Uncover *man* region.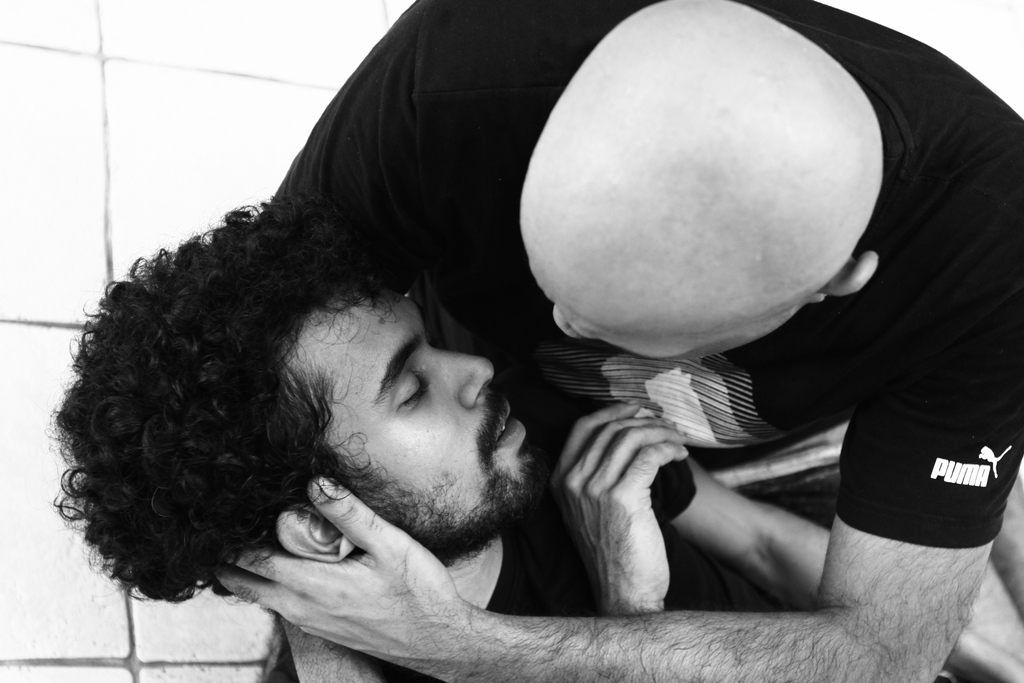
Uncovered: [206, 0, 1023, 682].
